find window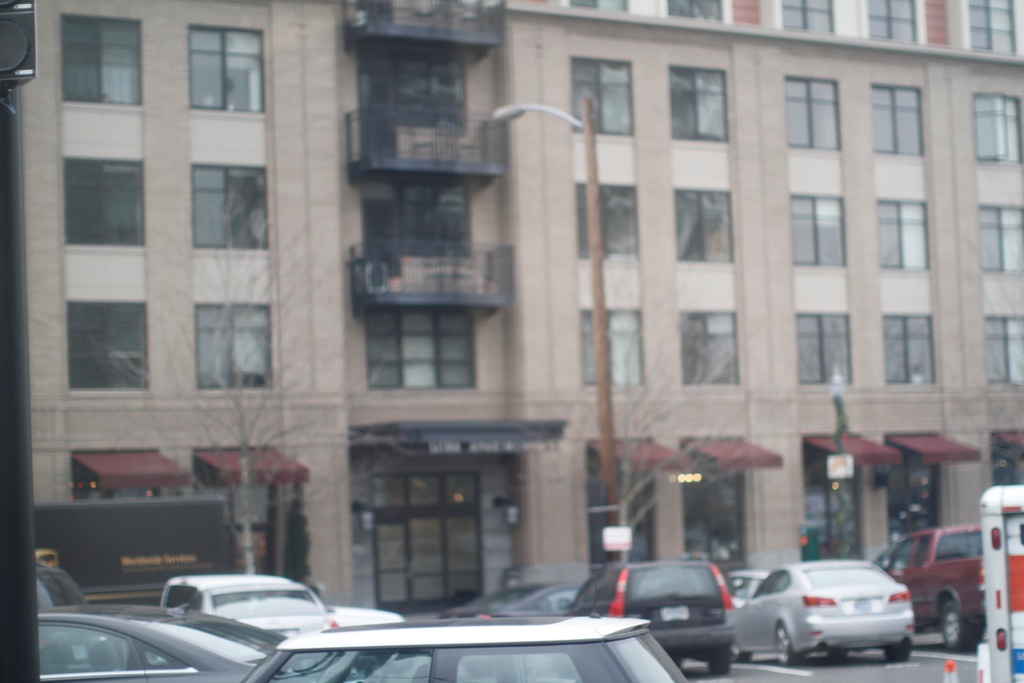
x1=989 y1=426 x2=1022 y2=486
